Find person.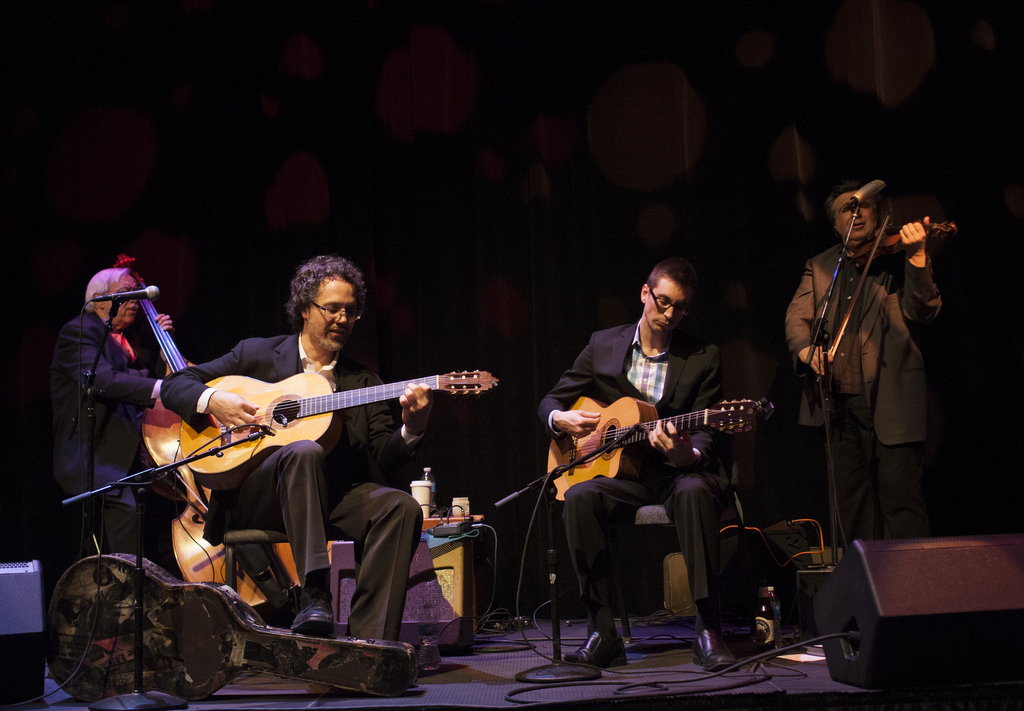
<bbox>786, 180, 949, 557</bbox>.
